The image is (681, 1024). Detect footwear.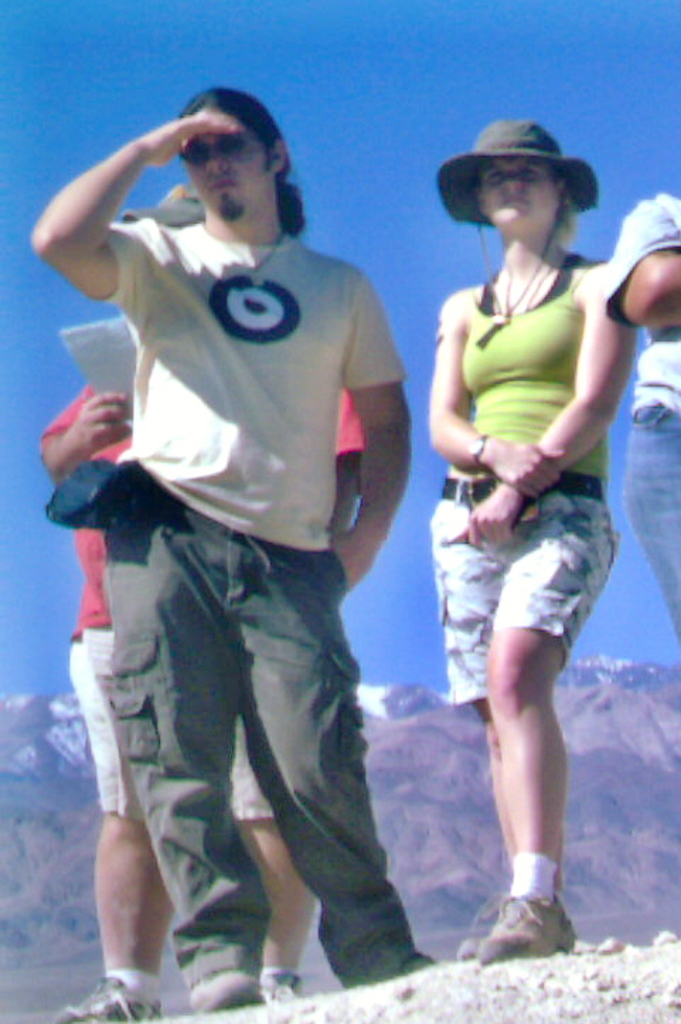
Detection: (183, 973, 263, 1020).
